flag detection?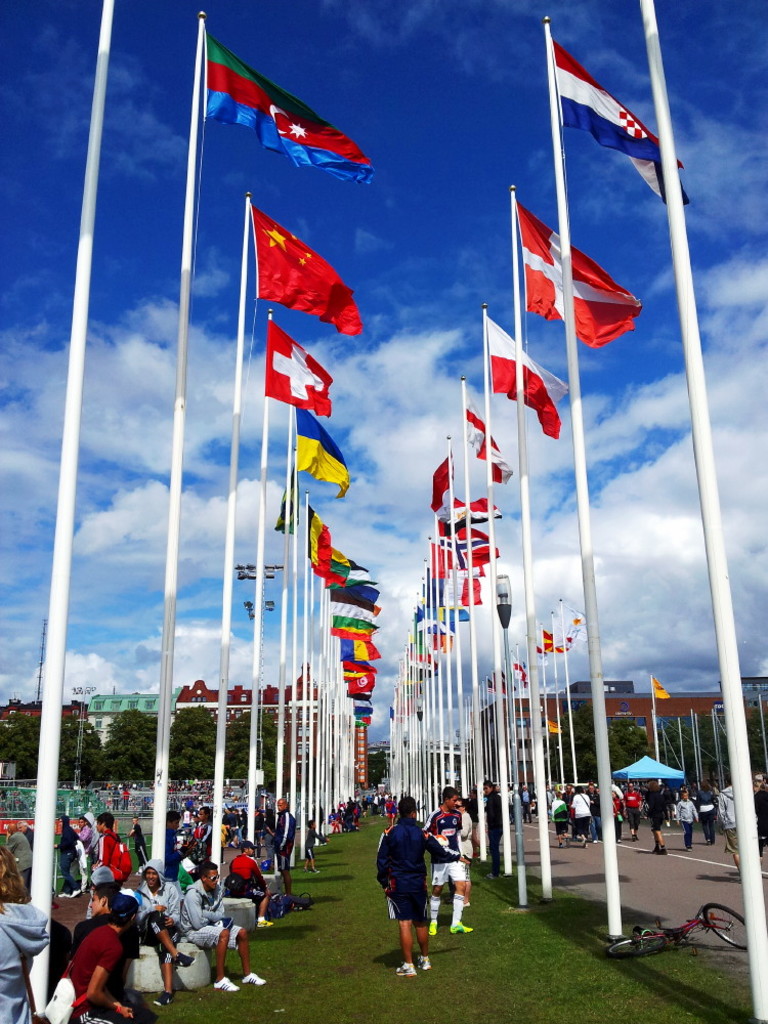
box=[406, 654, 446, 679]
